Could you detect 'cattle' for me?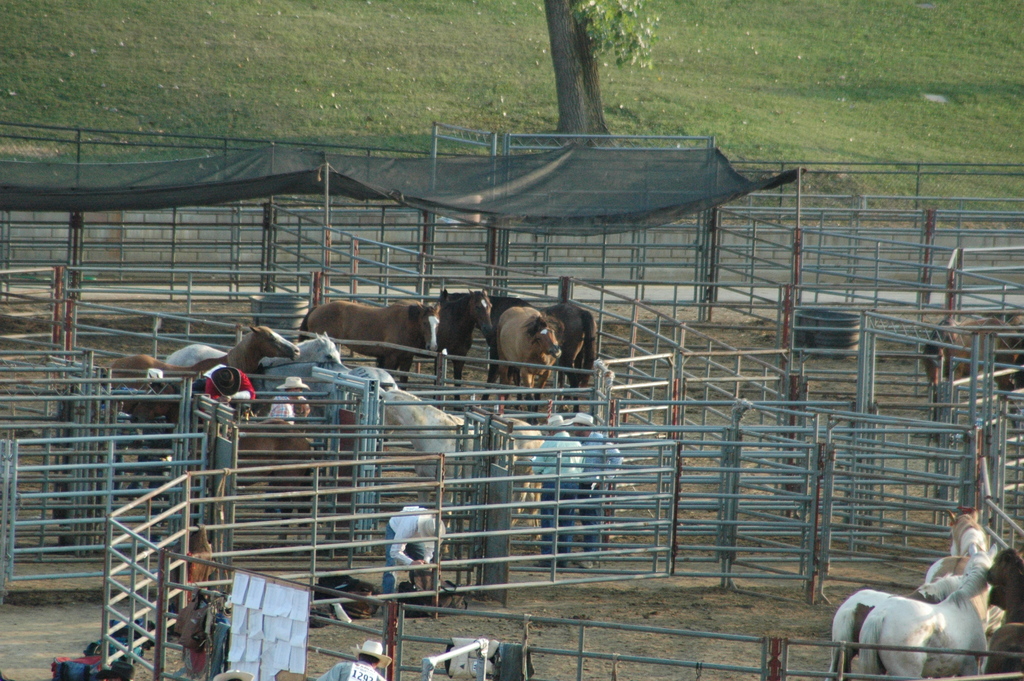
Detection result: box(922, 509, 993, 581).
